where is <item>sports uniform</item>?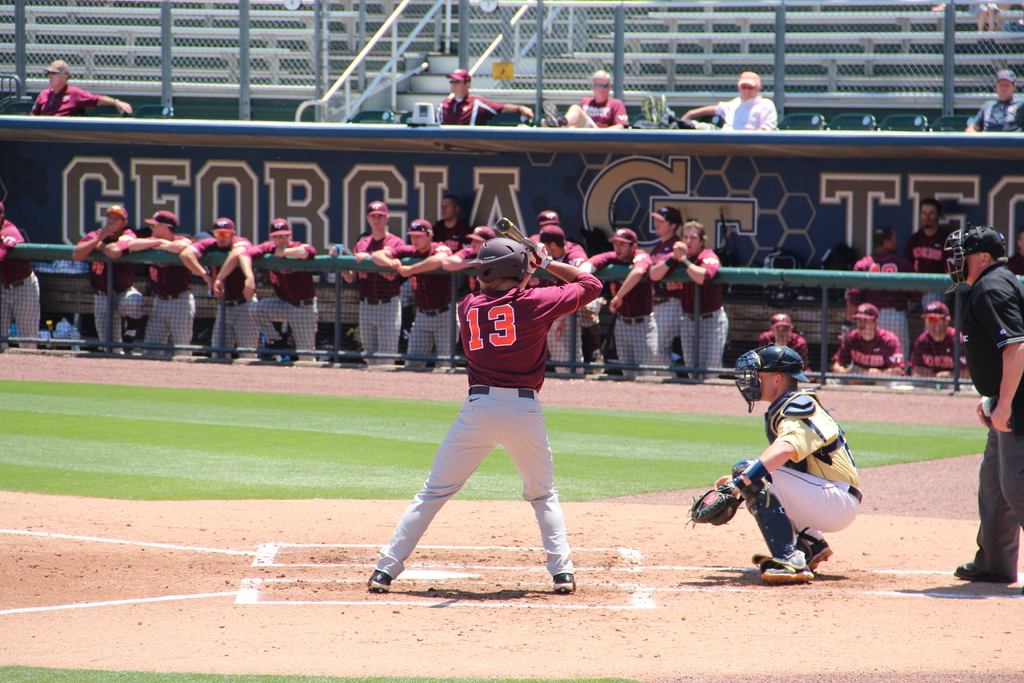
detection(437, 99, 516, 134).
